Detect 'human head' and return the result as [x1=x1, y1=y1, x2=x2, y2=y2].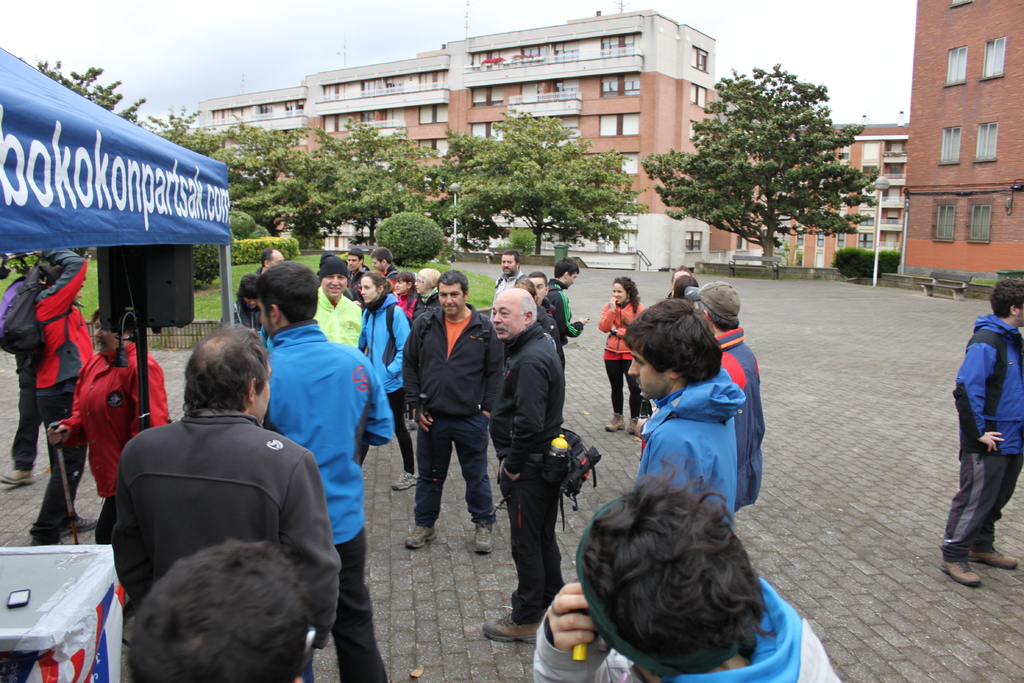
[x1=184, y1=325, x2=273, y2=427].
